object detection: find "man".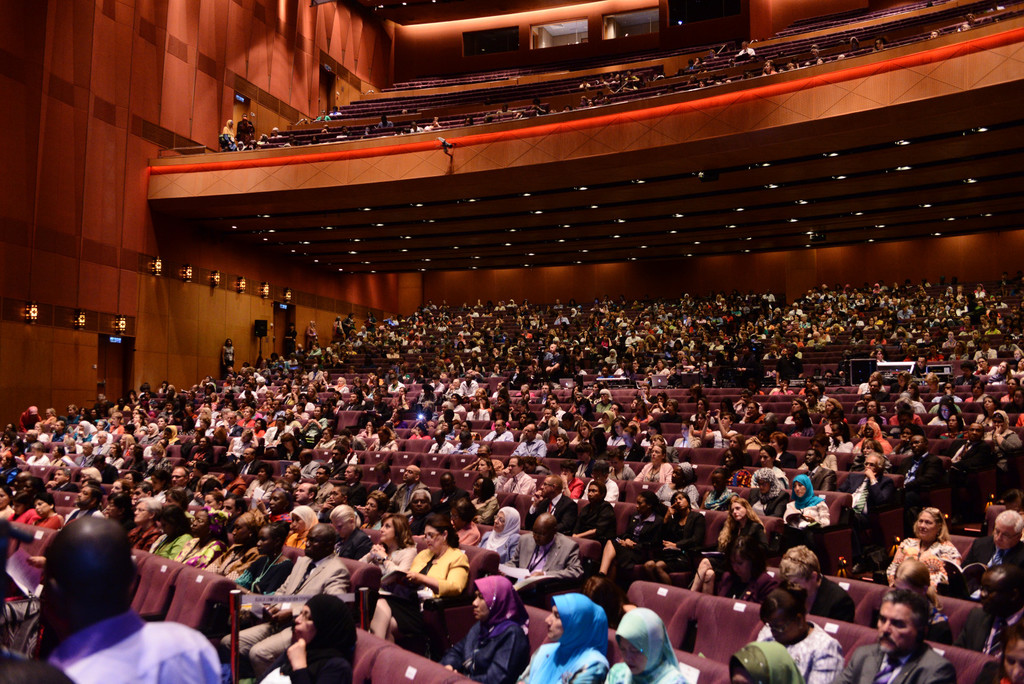
<bbox>35, 517, 231, 683</bbox>.
